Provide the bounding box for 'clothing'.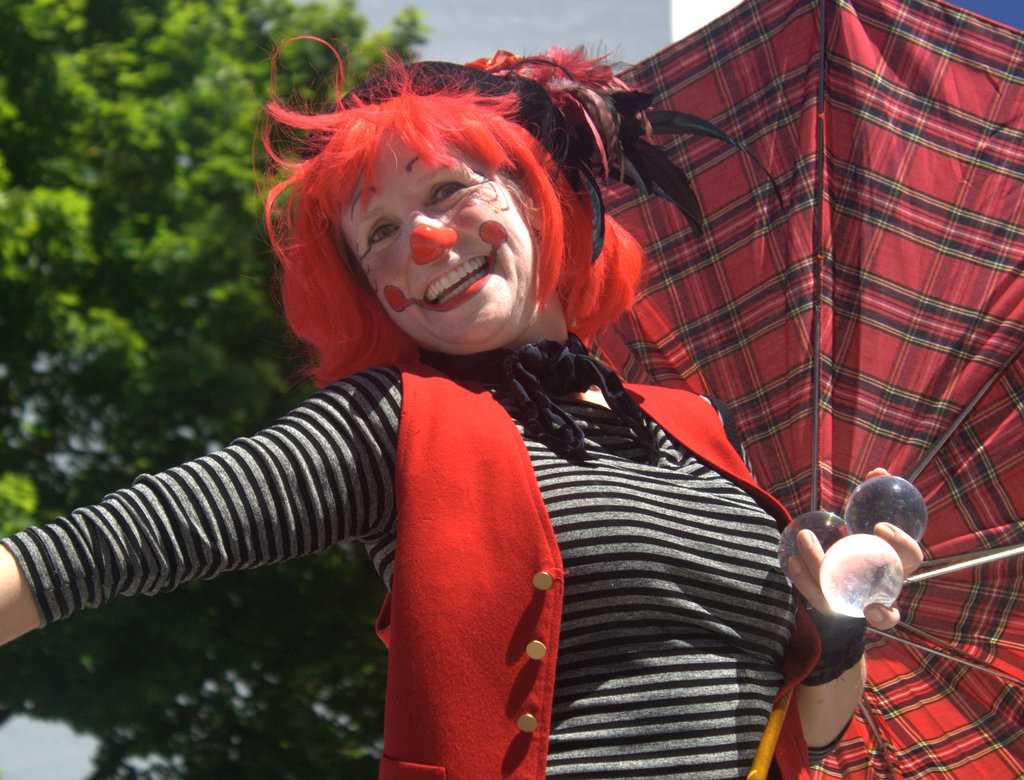
(x1=450, y1=270, x2=856, y2=767).
